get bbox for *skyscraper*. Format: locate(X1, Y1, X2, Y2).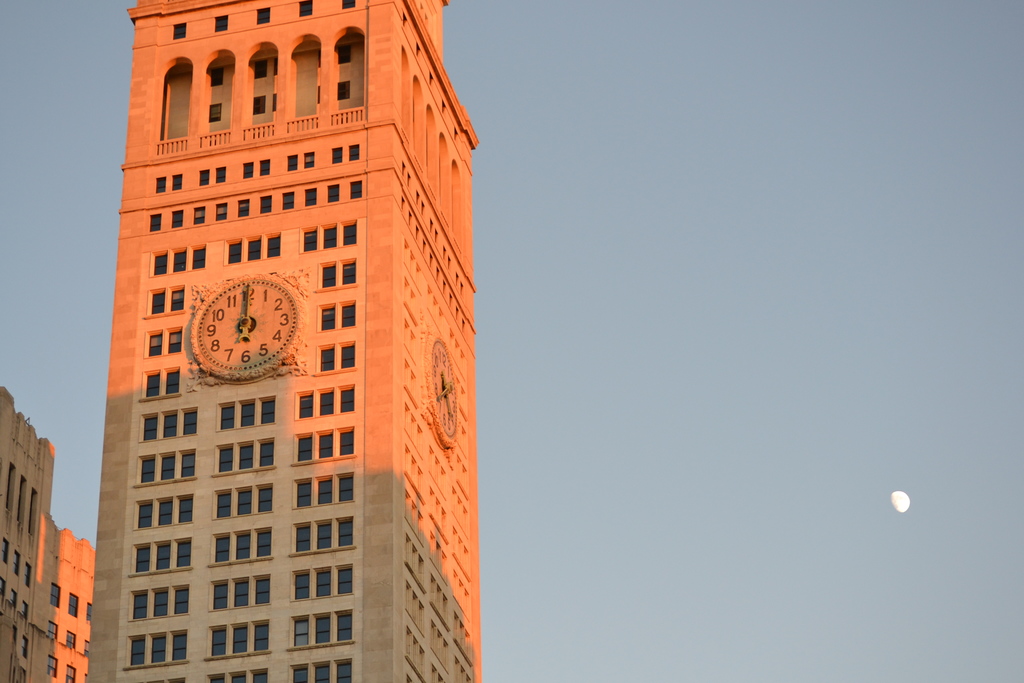
locate(84, 0, 481, 682).
